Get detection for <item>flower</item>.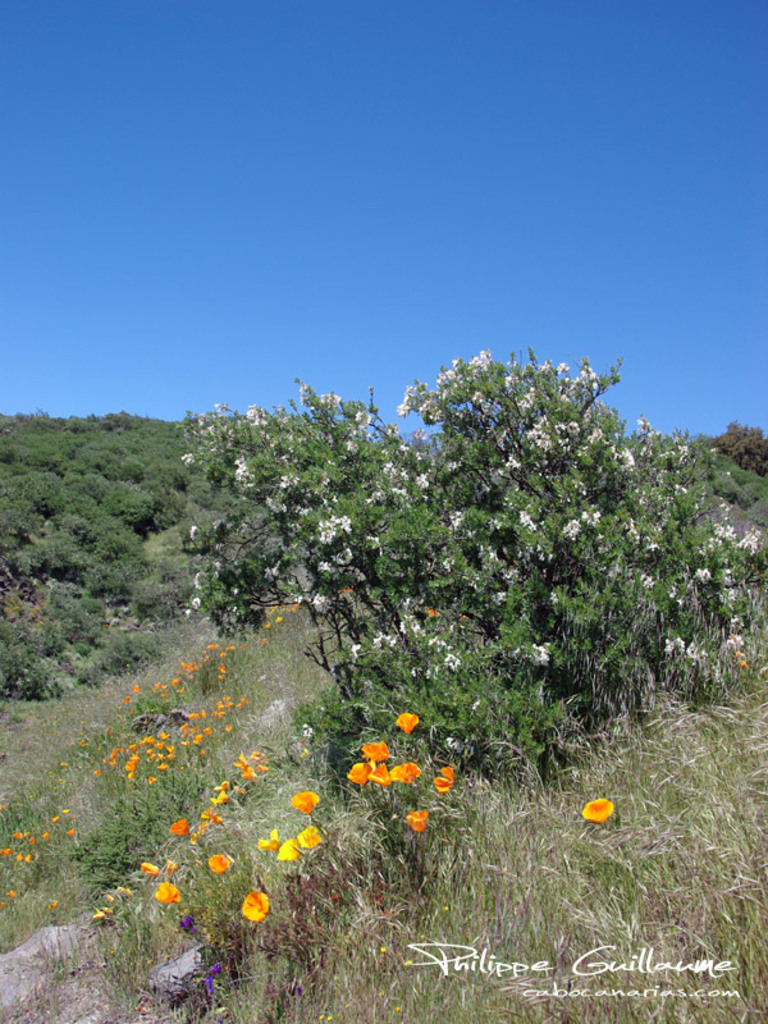
Detection: Rect(141, 744, 269, 905).
